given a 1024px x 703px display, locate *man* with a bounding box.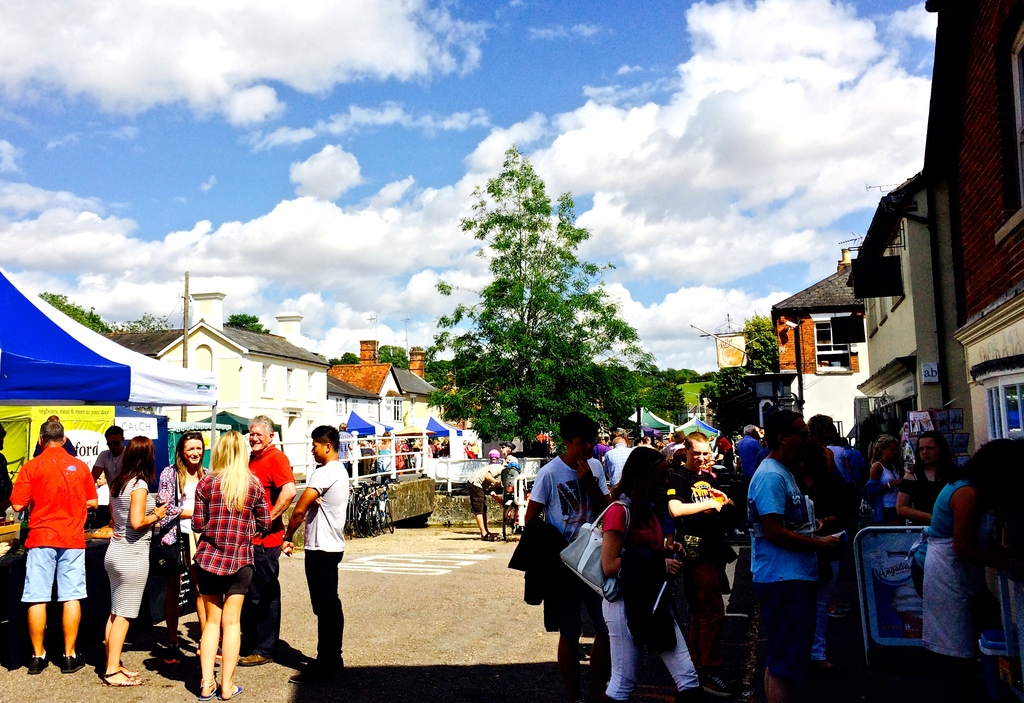
Located: bbox=[283, 424, 349, 682].
